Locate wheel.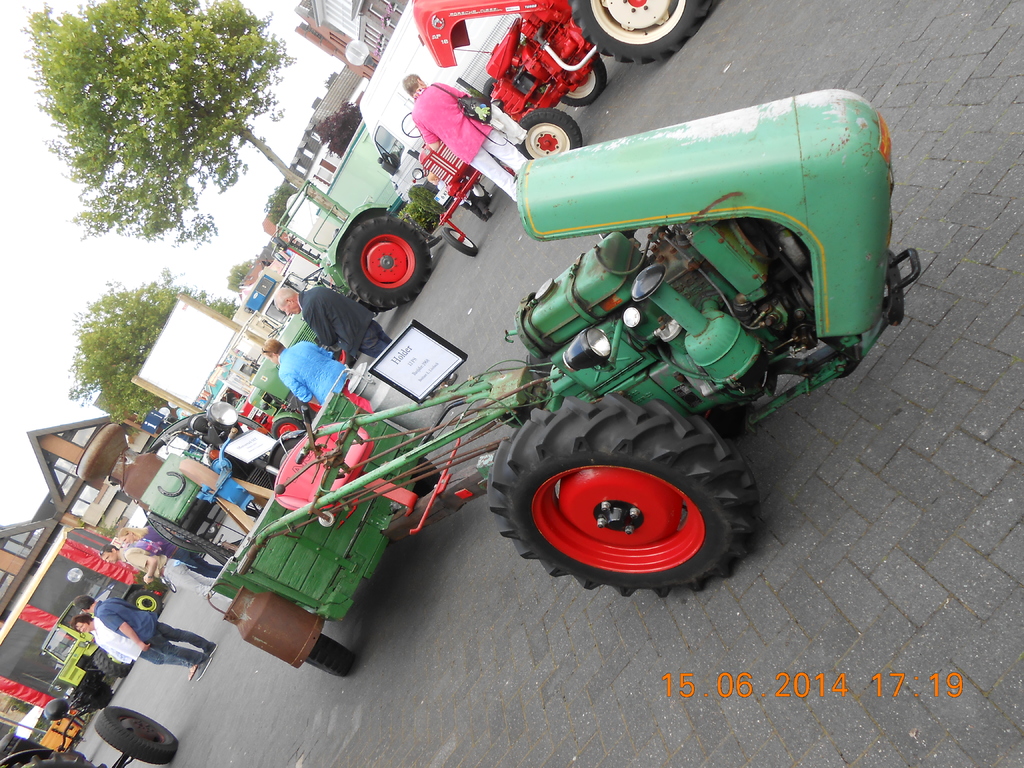
Bounding box: left=334, top=348, right=351, bottom=366.
